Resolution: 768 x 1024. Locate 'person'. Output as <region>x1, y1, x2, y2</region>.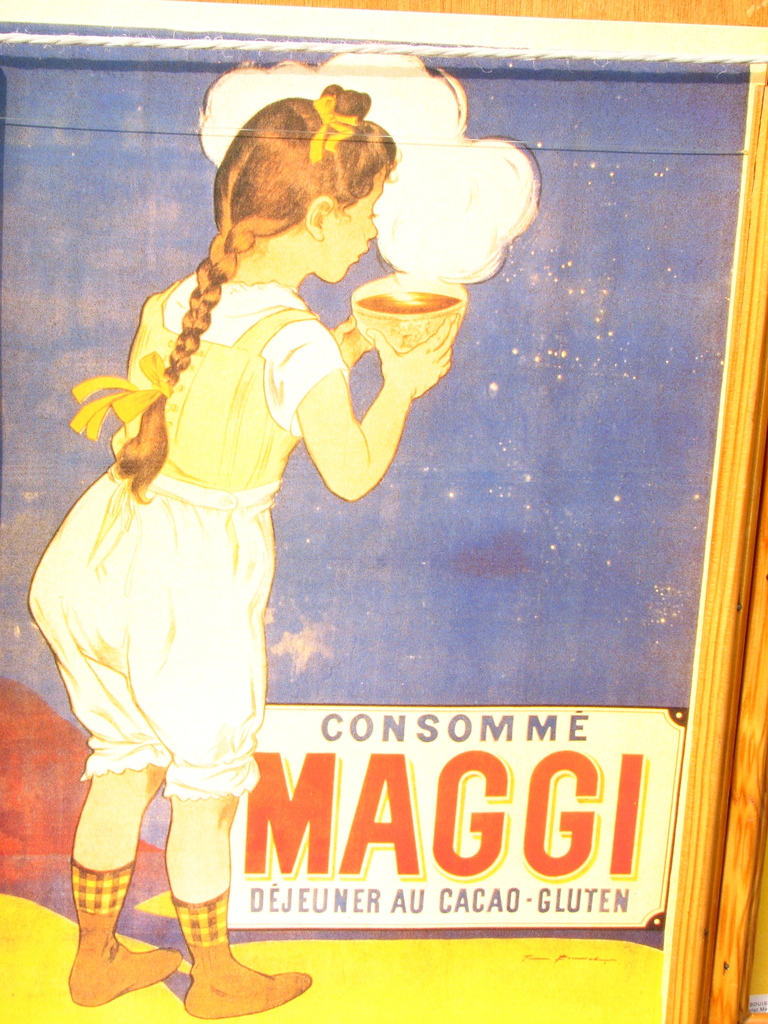
<region>21, 83, 454, 1023</region>.
